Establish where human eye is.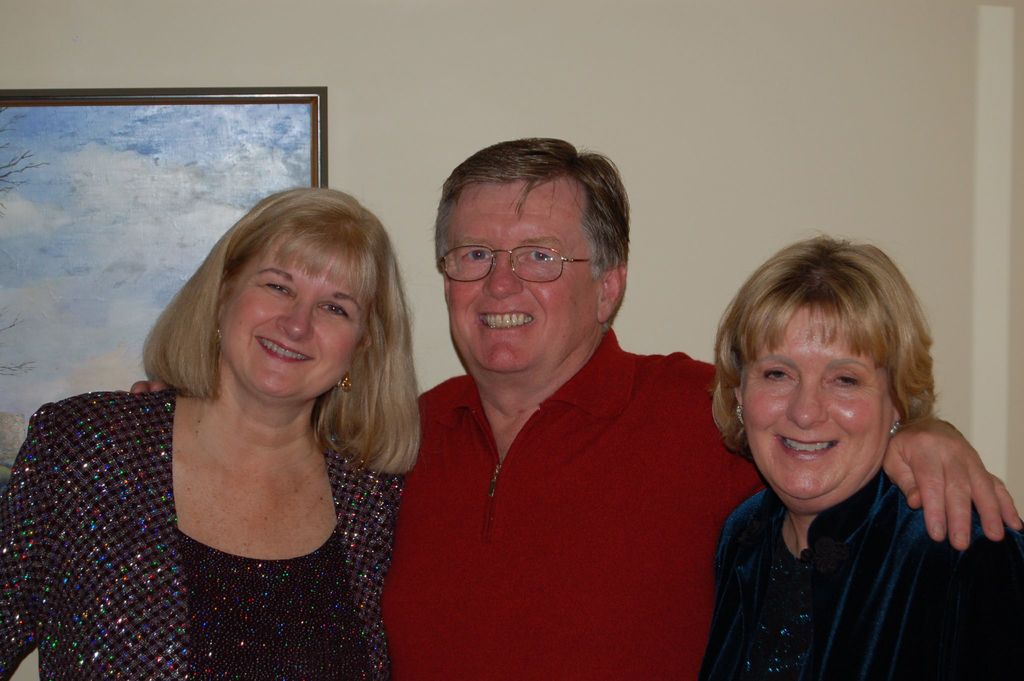
Established at locate(521, 245, 563, 266).
